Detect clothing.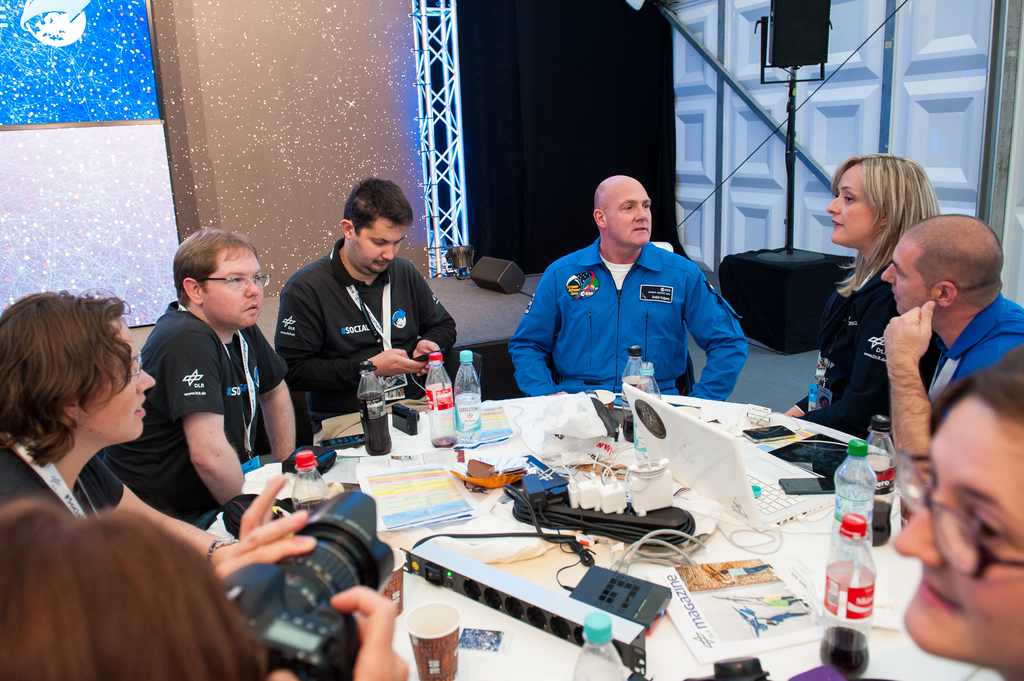
Detected at x1=940, y1=294, x2=1023, y2=388.
